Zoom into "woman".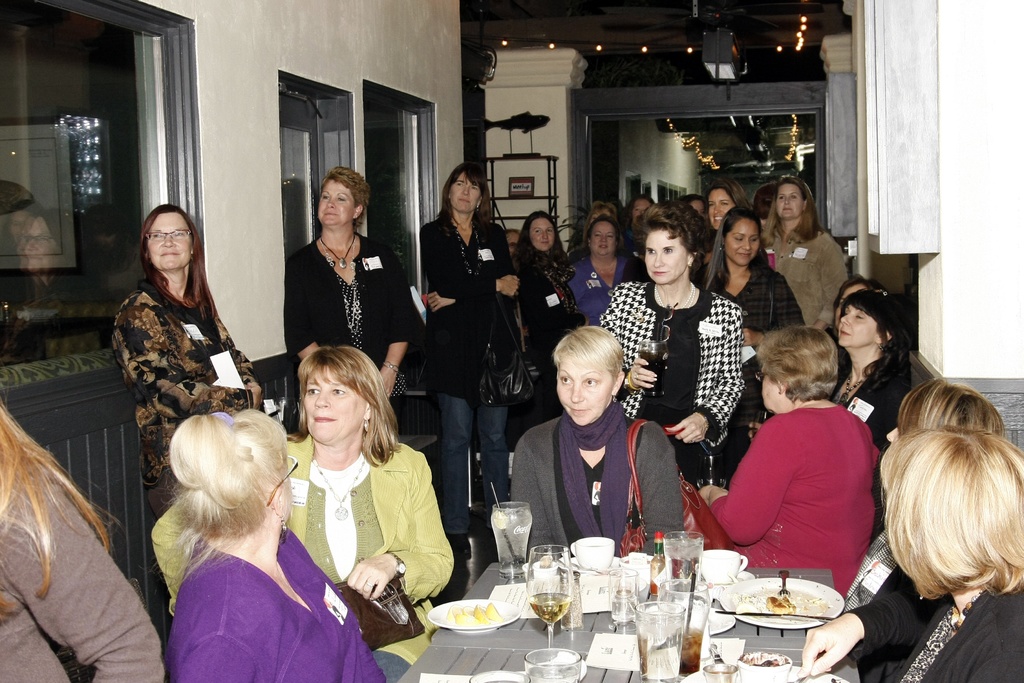
Zoom target: locate(0, 398, 170, 682).
